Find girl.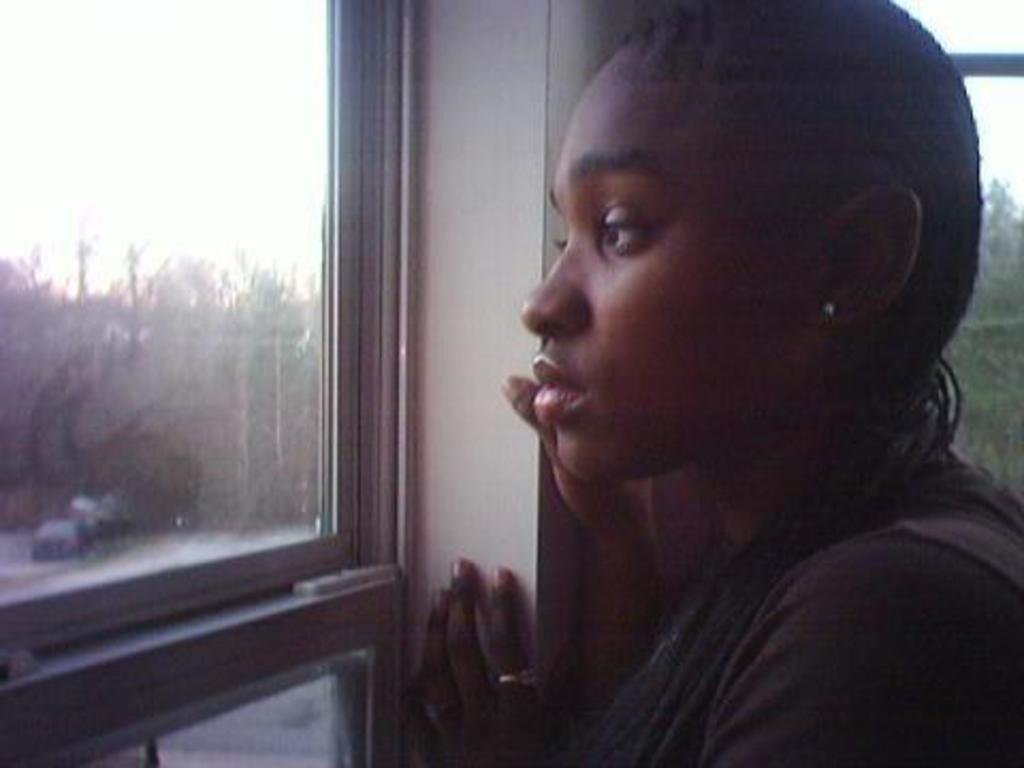
x1=403, y1=0, x2=1022, y2=766.
